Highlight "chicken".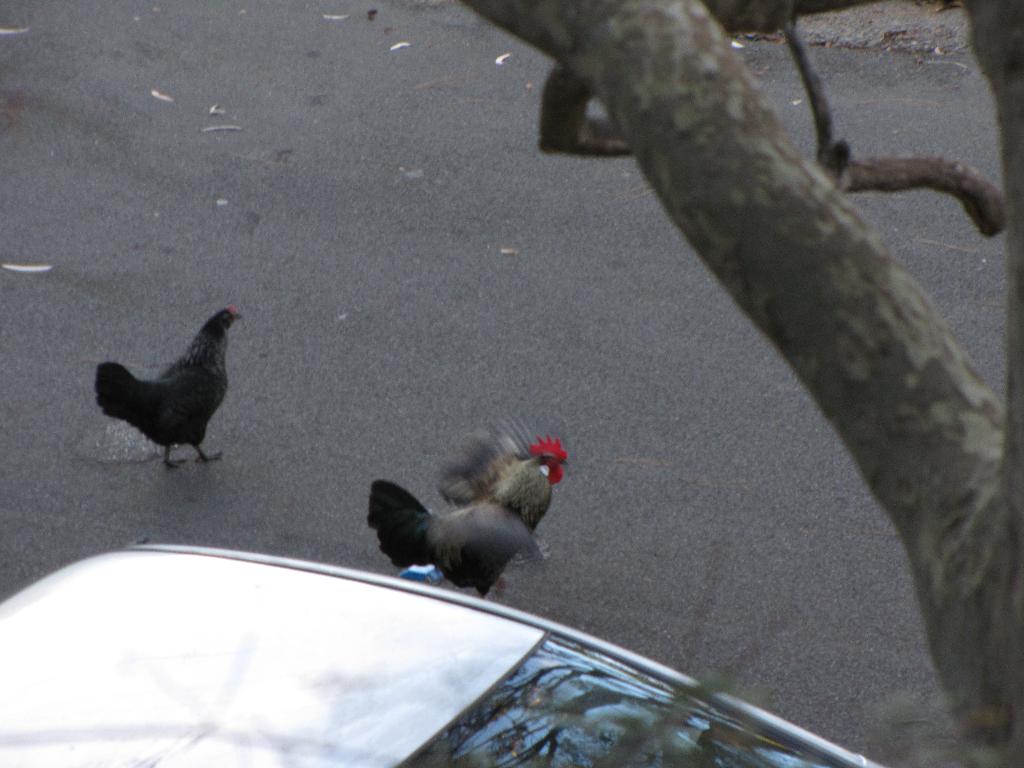
Highlighted region: bbox=[362, 495, 545, 617].
